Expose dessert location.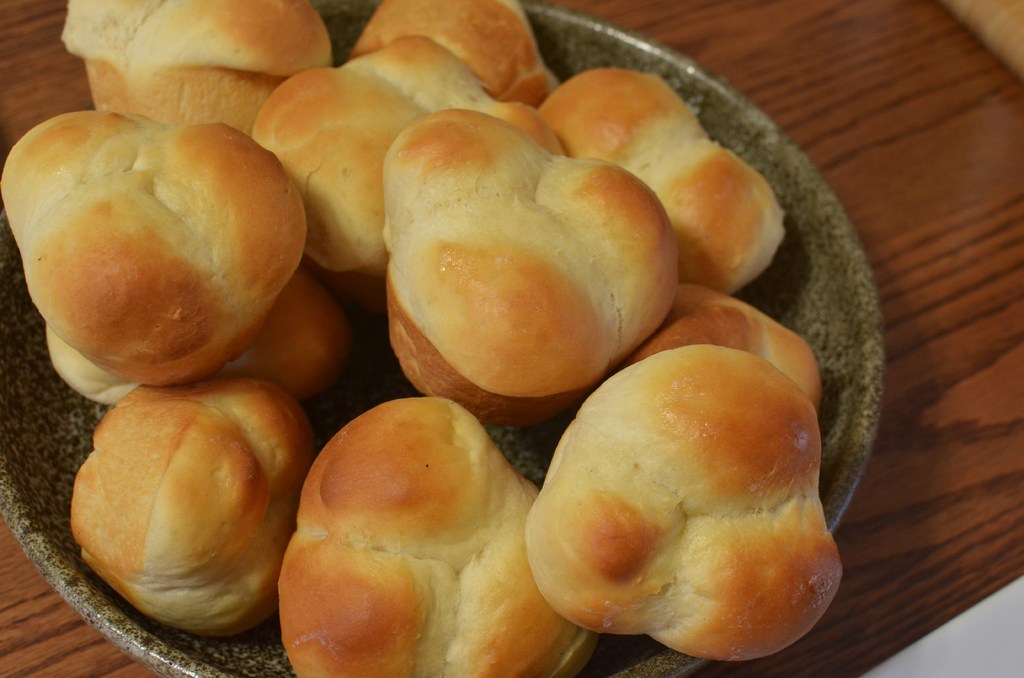
Exposed at {"x1": 530, "y1": 290, "x2": 832, "y2": 659}.
